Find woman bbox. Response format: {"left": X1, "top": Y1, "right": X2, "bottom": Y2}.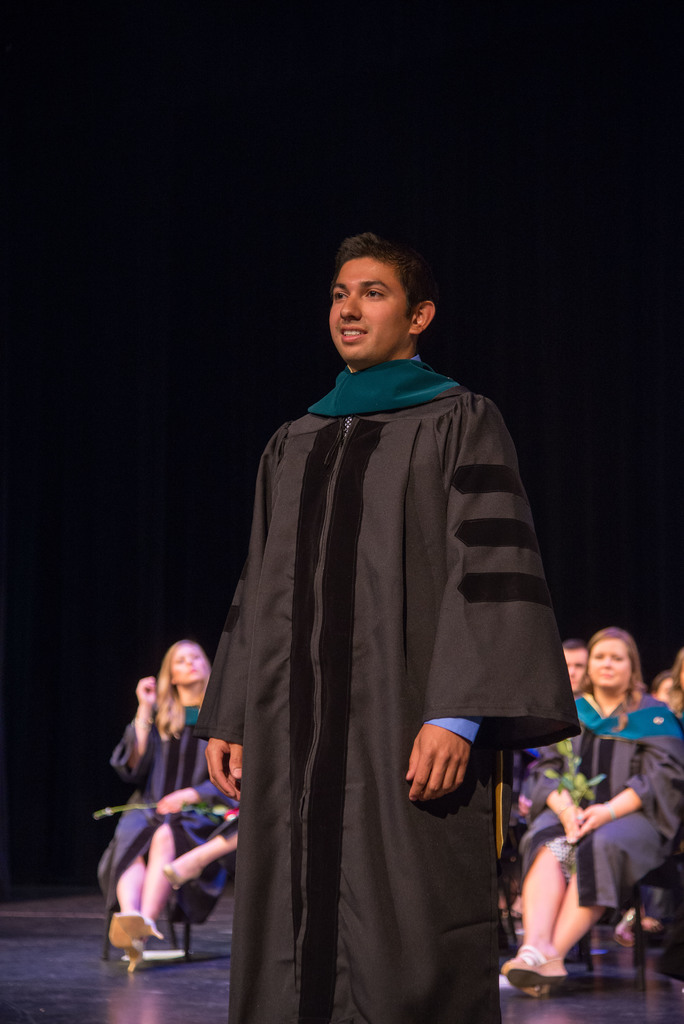
{"left": 106, "top": 641, "right": 250, "bottom": 969}.
